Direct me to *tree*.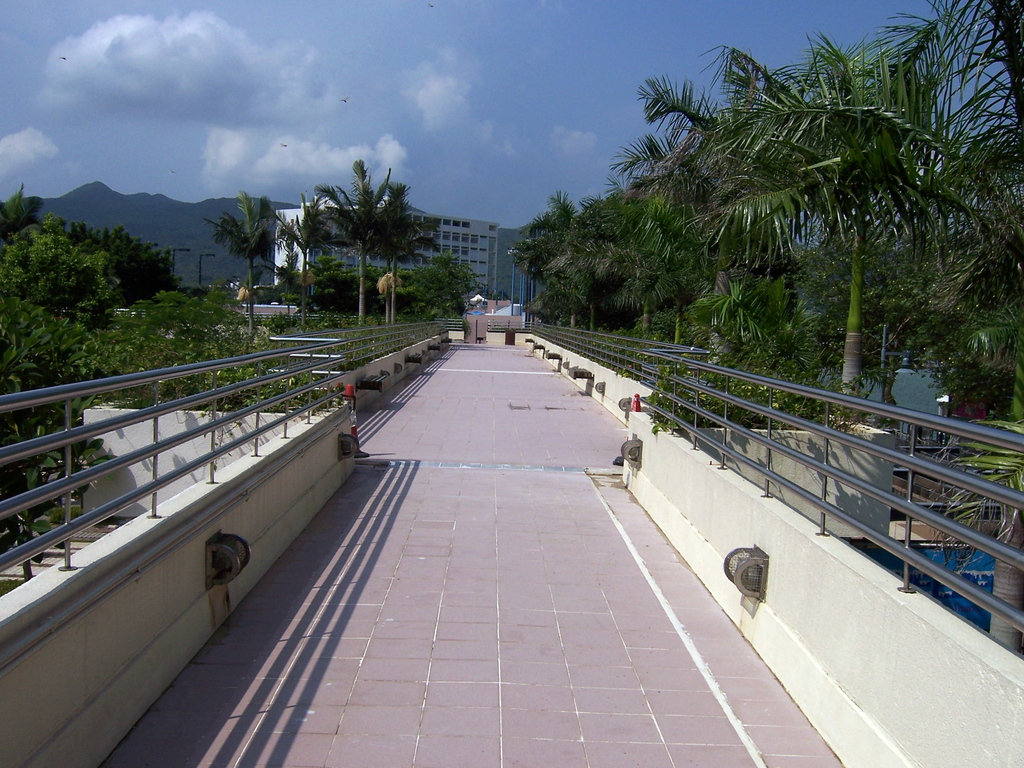
Direction: bbox(621, 47, 991, 425).
